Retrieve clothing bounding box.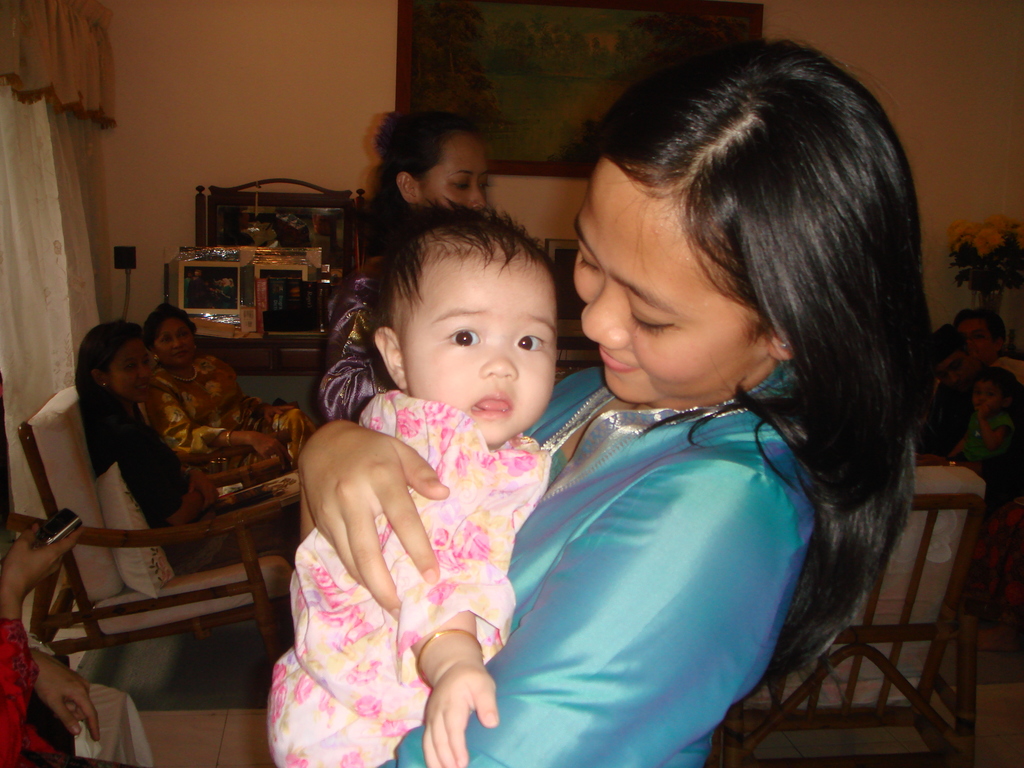
Bounding box: x1=959, y1=412, x2=1023, y2=475.
